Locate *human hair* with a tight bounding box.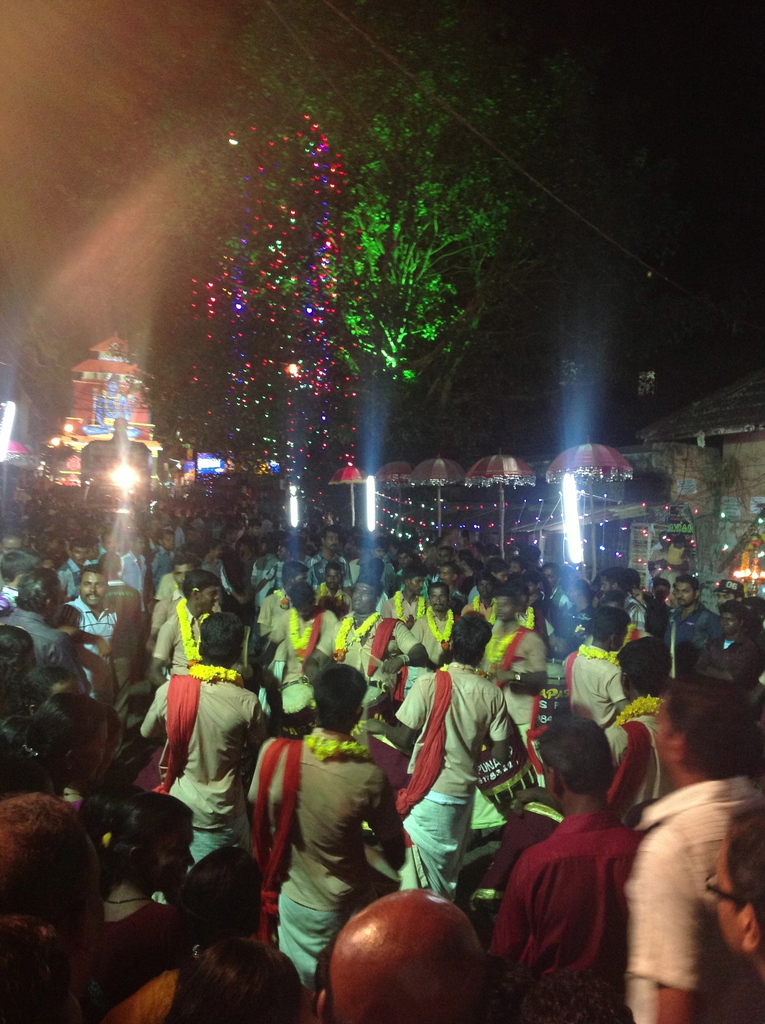
(left=519, top=963, right=636, bottom=1023).
